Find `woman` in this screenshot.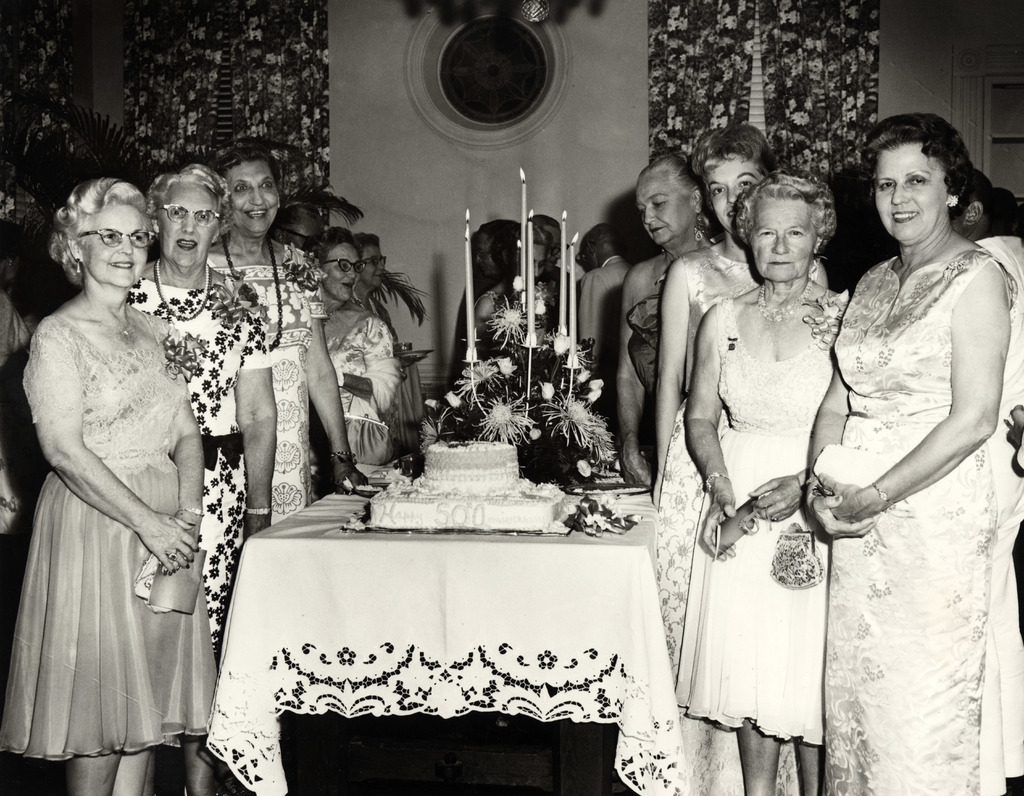
The bounding box for `woman` is 353,228,425,452.
